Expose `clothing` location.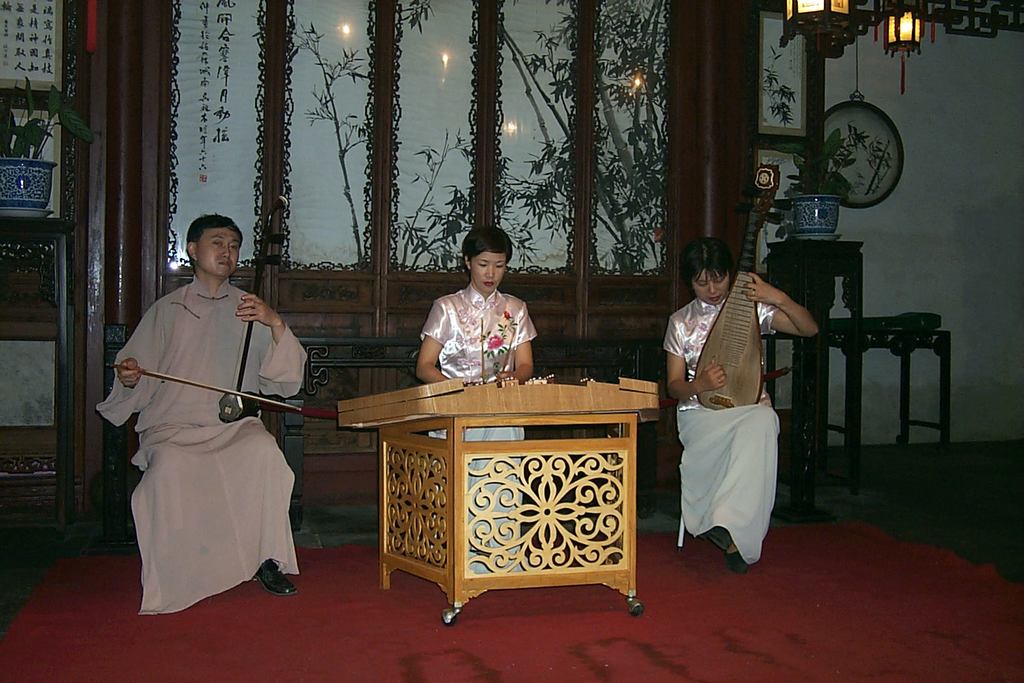
Exposed at box=[97, 276, 316, 602].
